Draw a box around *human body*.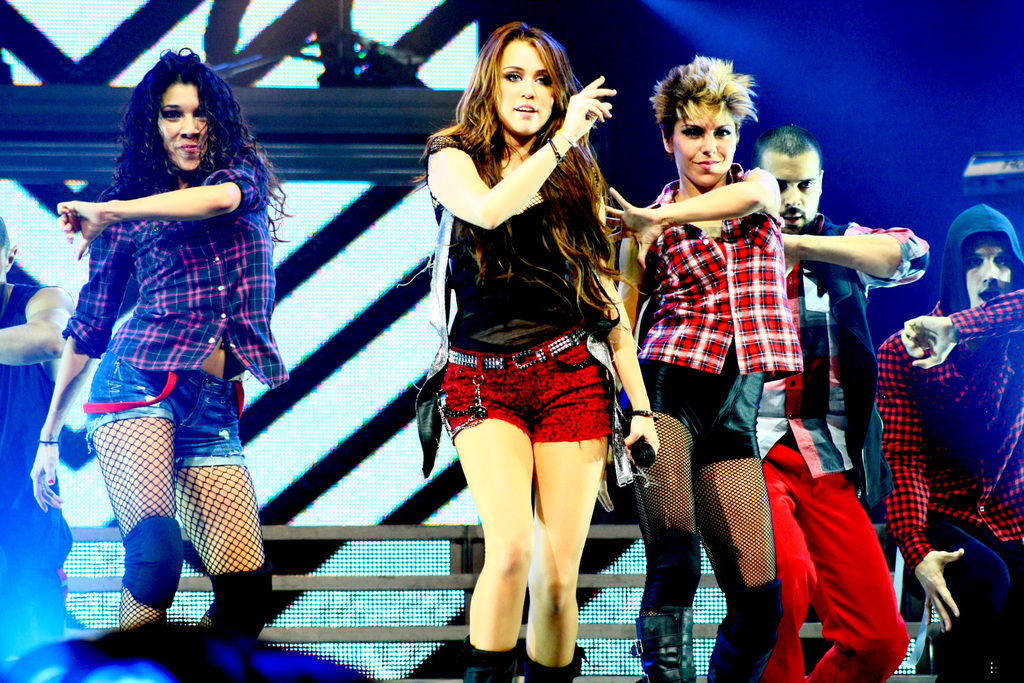
754 126 929 682.
